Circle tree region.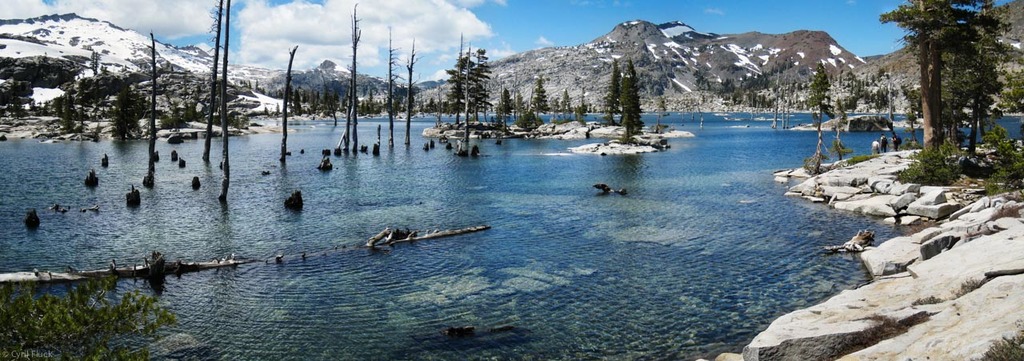
Region: 610 60 619 127.
